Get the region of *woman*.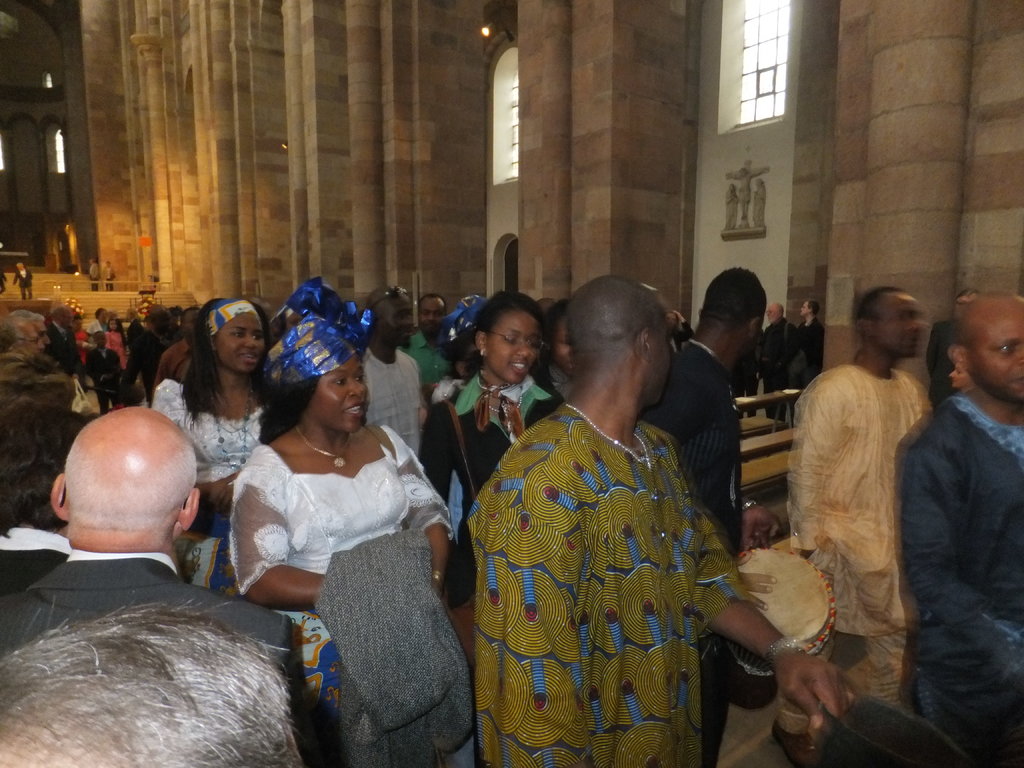
102 319 134 373.
